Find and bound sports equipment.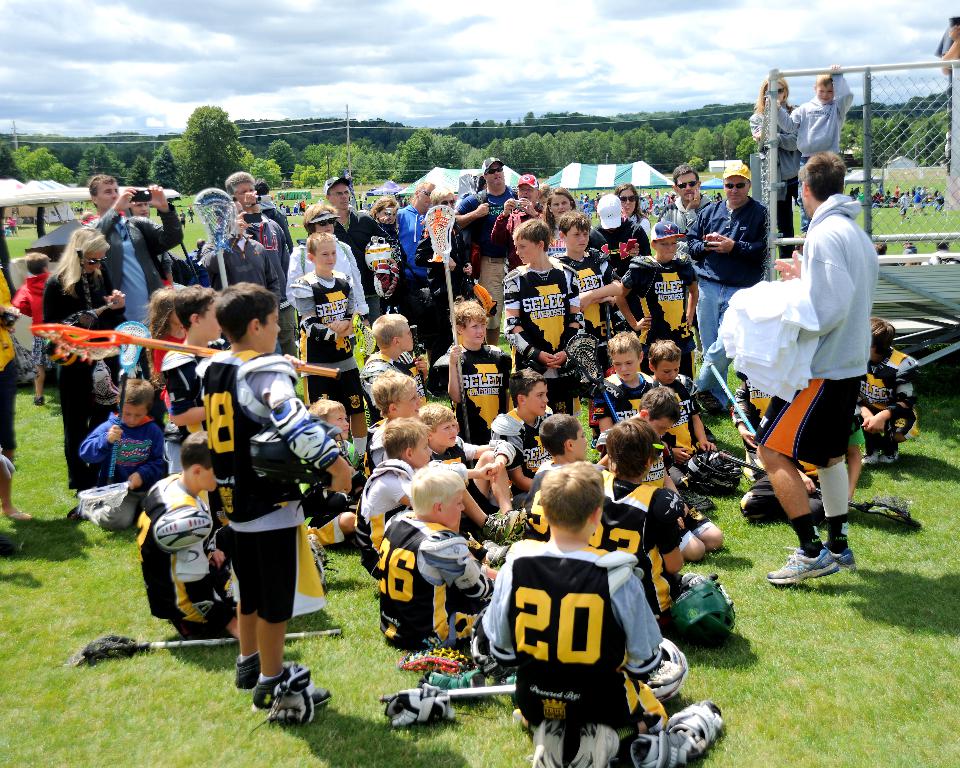
Bound: 423, 205, 474, 469.
